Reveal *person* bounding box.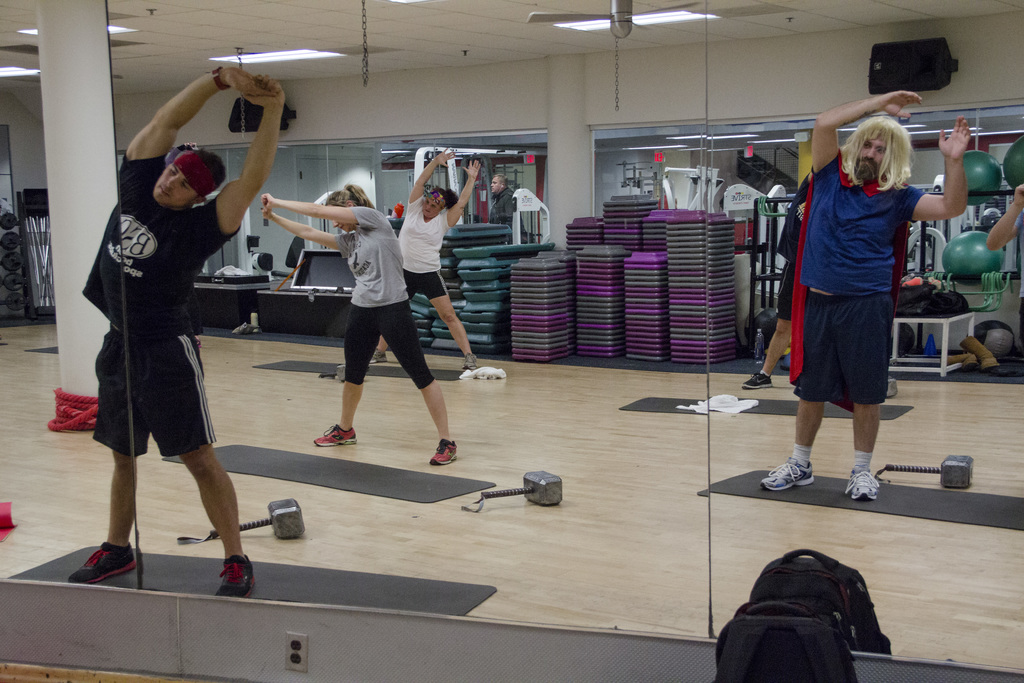
Revealed: x1=264, y1=186, x2=456, y2=462.
